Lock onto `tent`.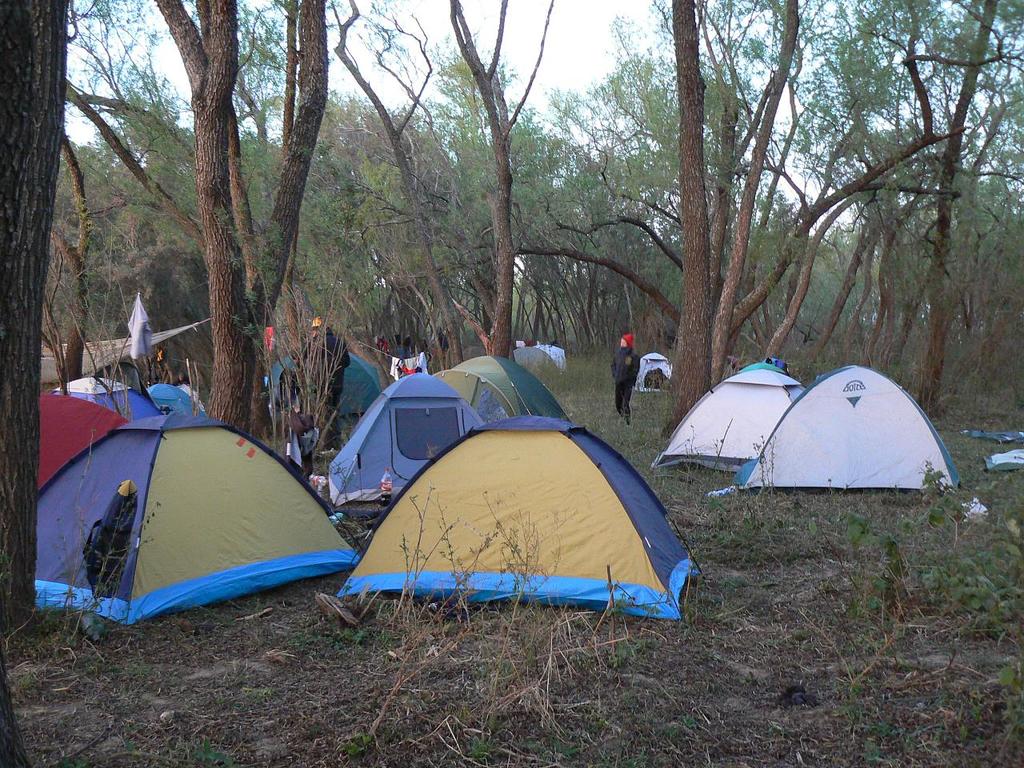
Locked: locate(331, 412, 698, 623).
